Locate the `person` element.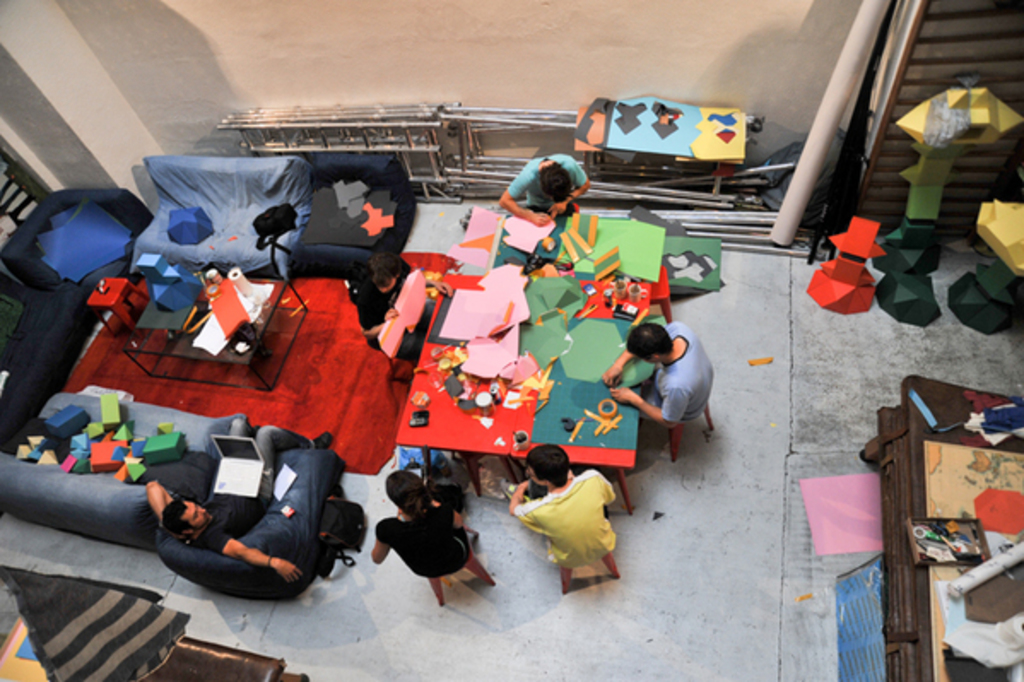
Element bbox: left=352, top=246, right=463, bottom=371.
